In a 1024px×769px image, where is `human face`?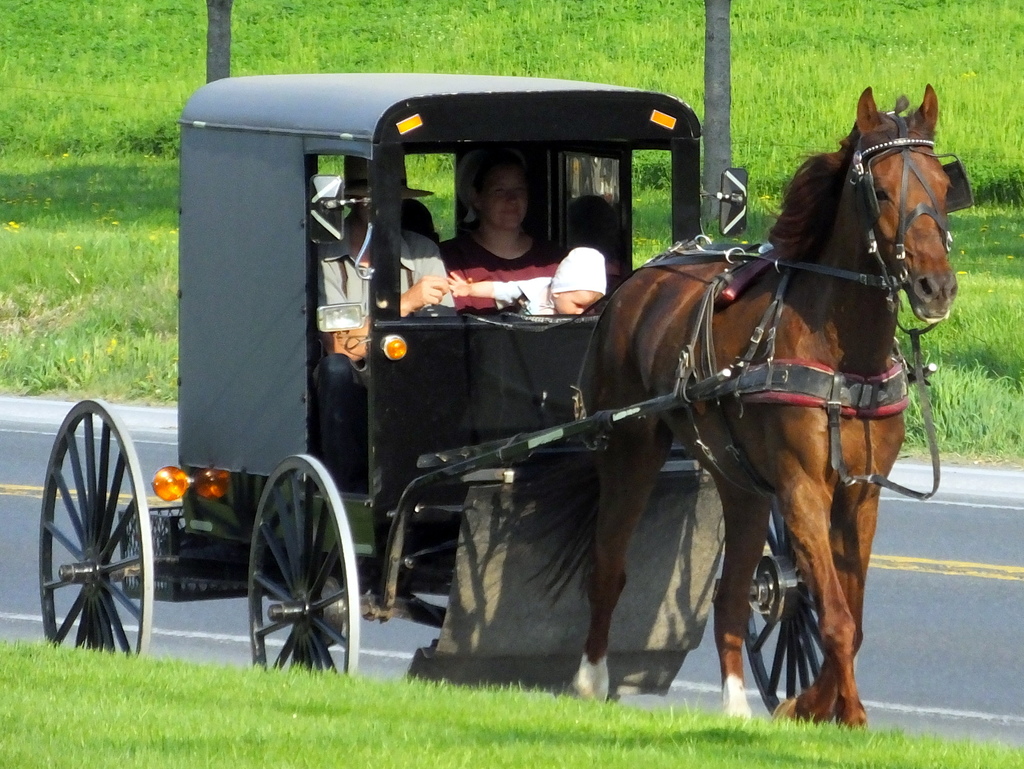
{"left": 346, "top": 166, "right": 373, "bottom": 223}.
